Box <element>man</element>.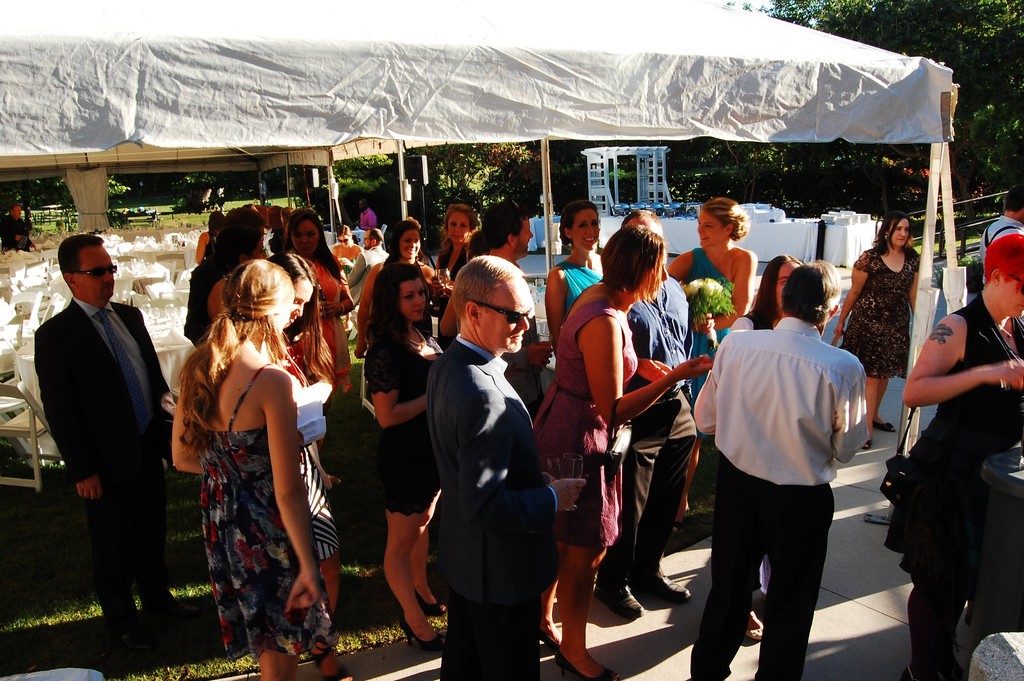
left=979, top=186, right=1023, bottom=281.
